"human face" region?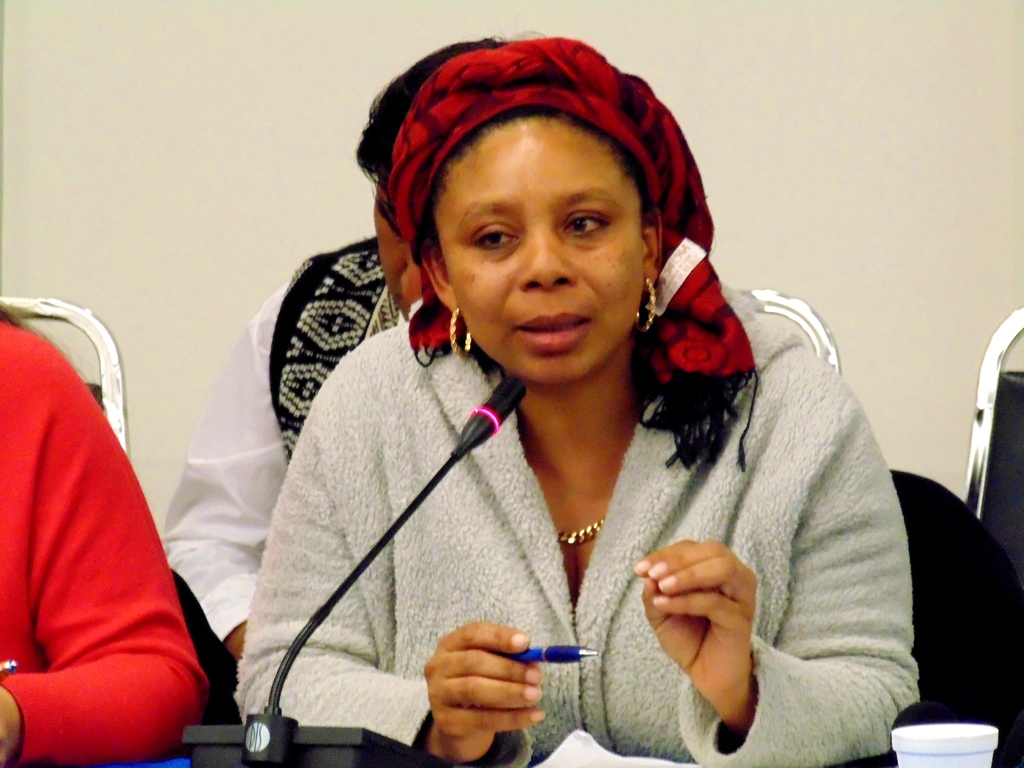
bbox=(431, 124, 642, 378)
